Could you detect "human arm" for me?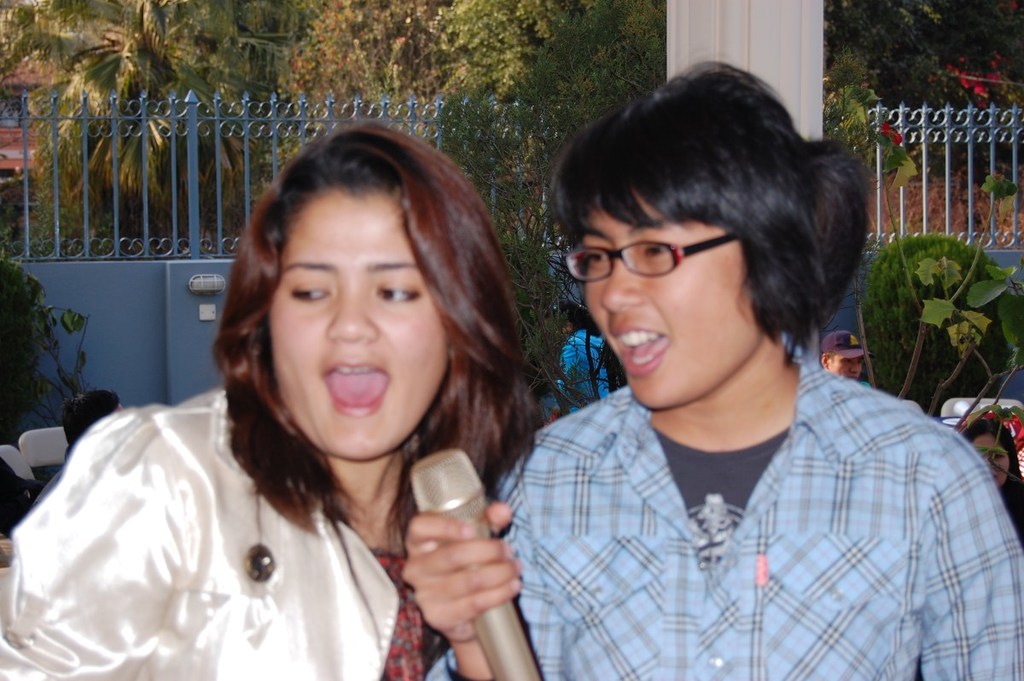
Detection result: bbox(0, 407, 205, 680).
